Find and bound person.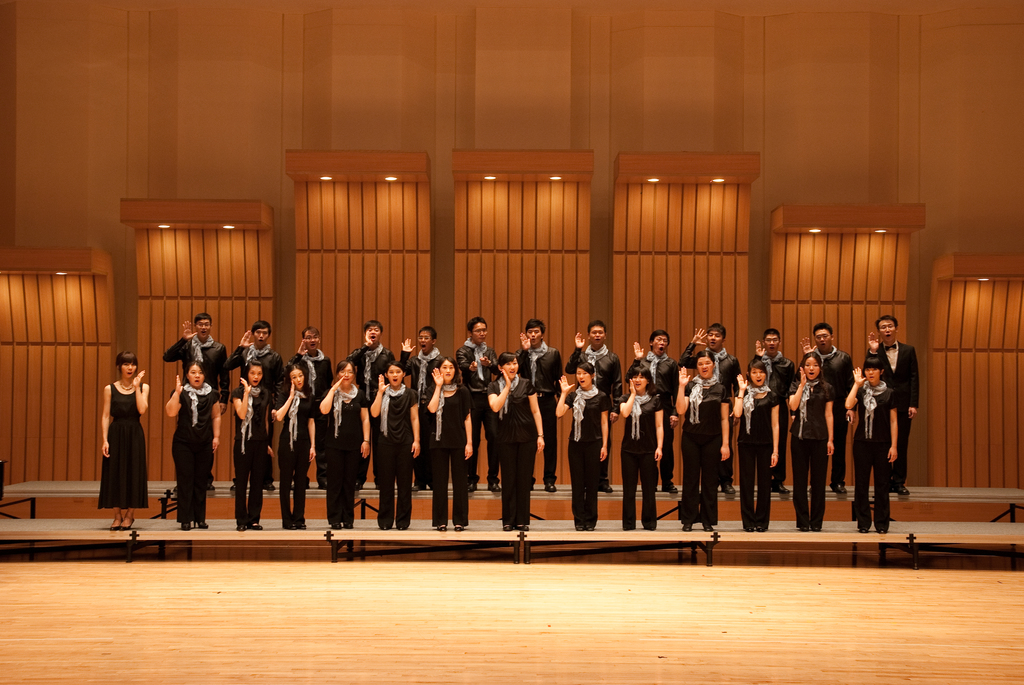
Bound: box(487, 352, 545, 529).
